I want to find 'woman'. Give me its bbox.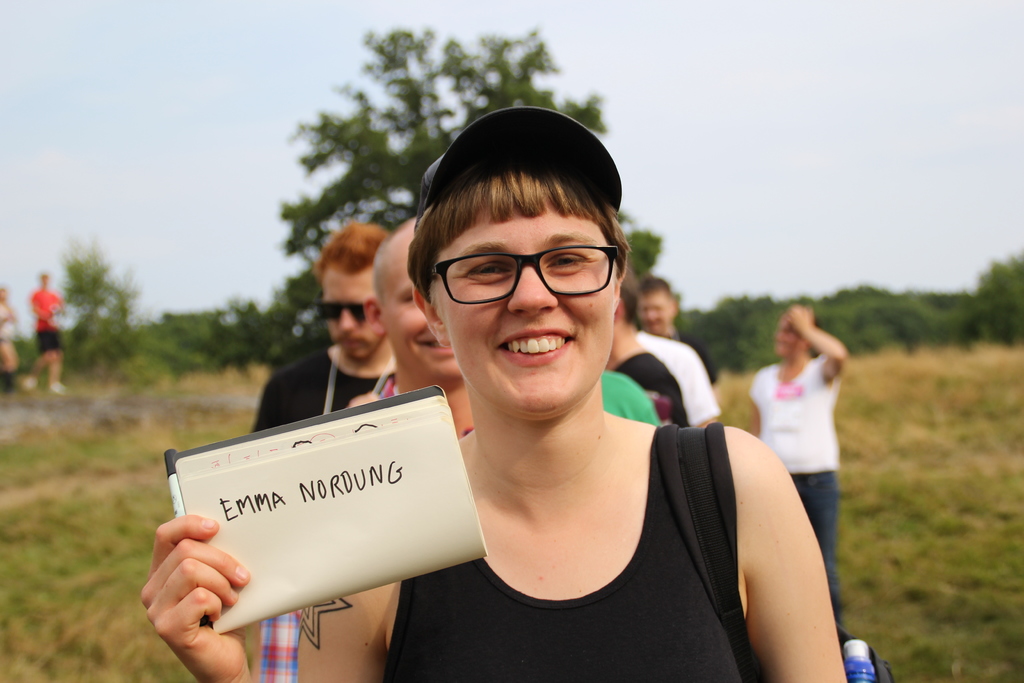
<bbox>741, 302, 854, 650</bbox>.
